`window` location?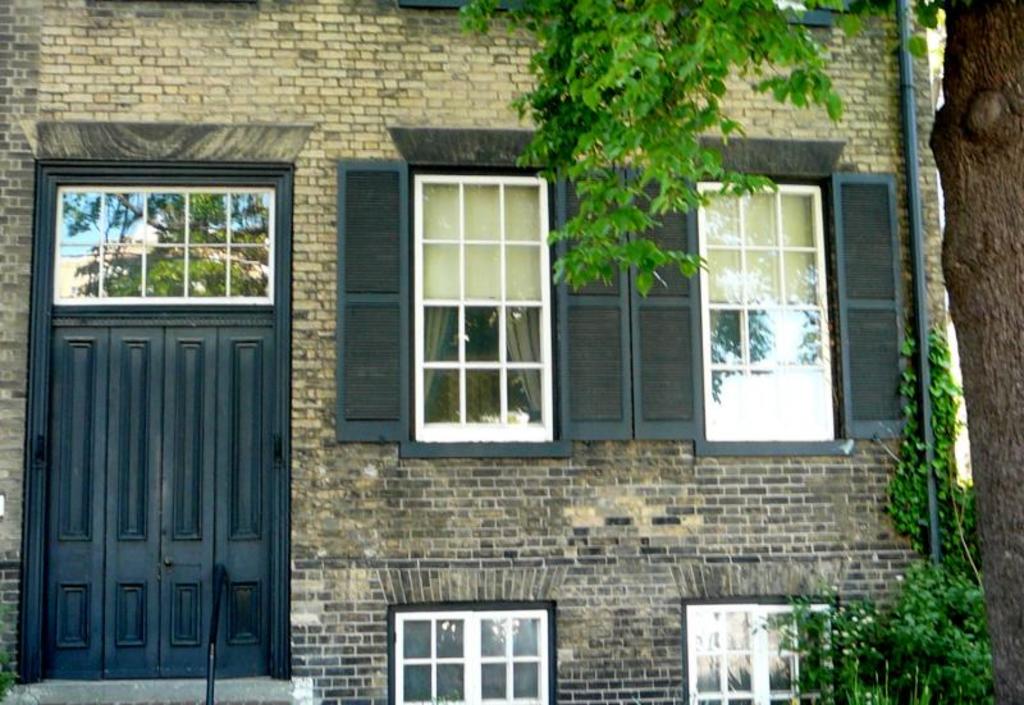
BBox(334, 165, 631, 457)
